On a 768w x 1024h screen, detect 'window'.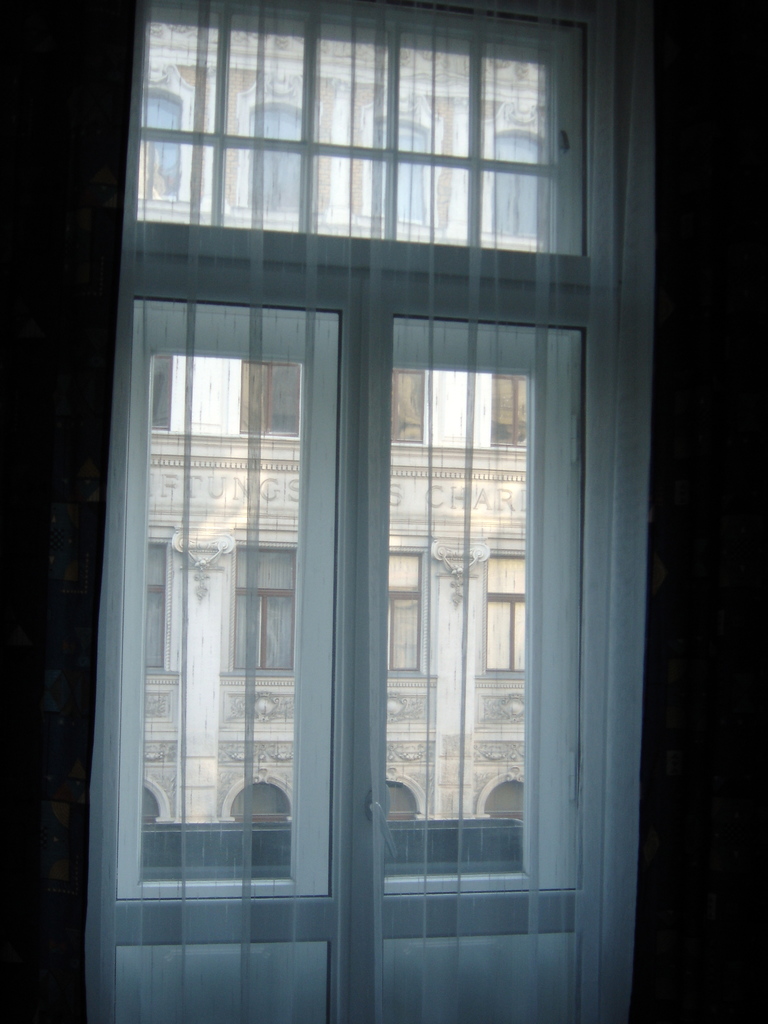
rect(494, 372, 534, 452).
